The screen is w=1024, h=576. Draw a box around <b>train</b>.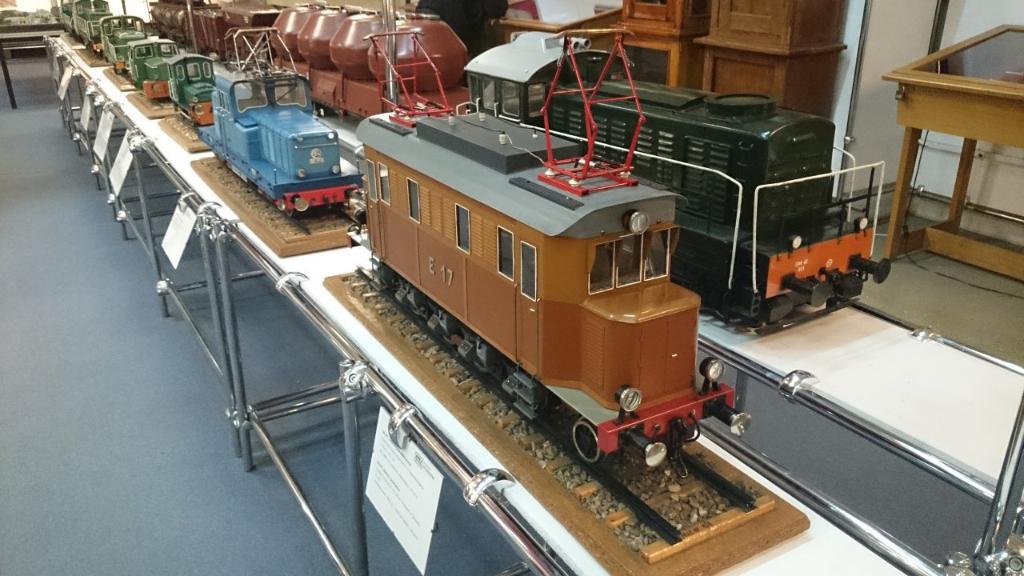
detection(465, 26, 889, 325).
